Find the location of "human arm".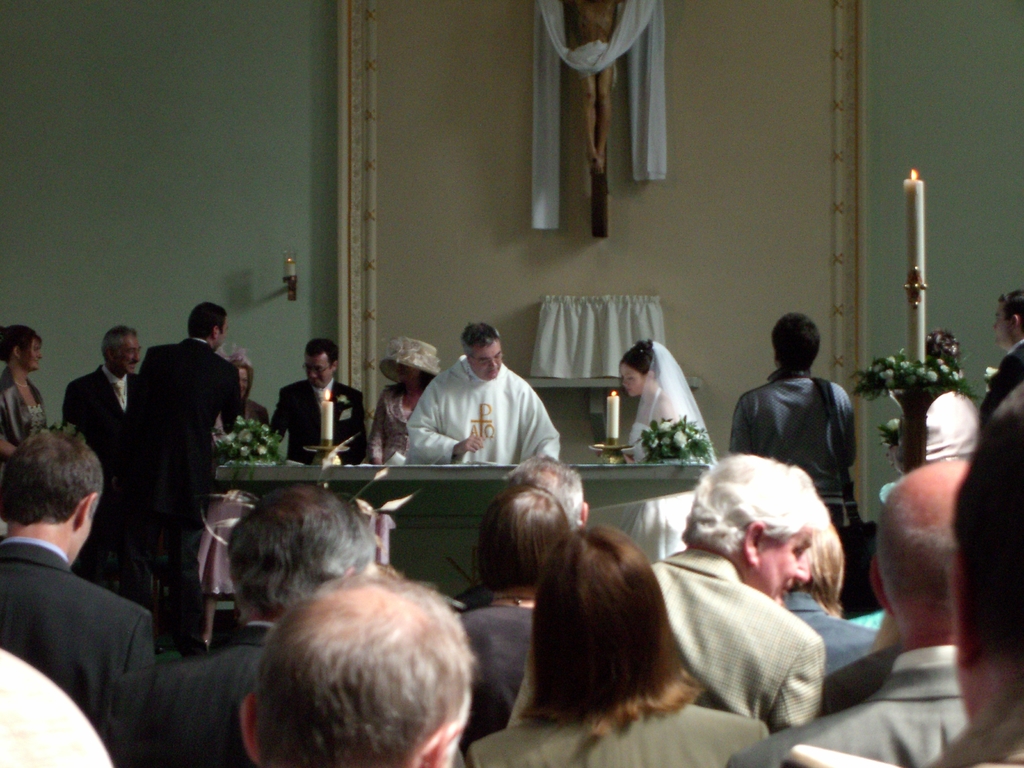
Location: [403, 375, 486, 465].
